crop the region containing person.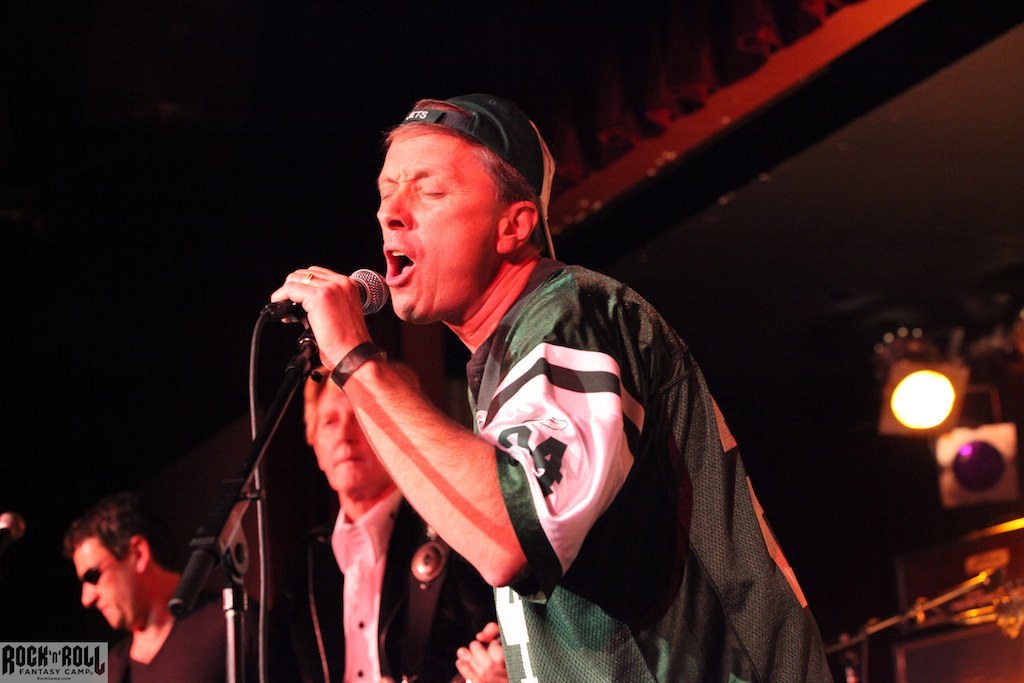
Crop region: 56:490:249:682.
